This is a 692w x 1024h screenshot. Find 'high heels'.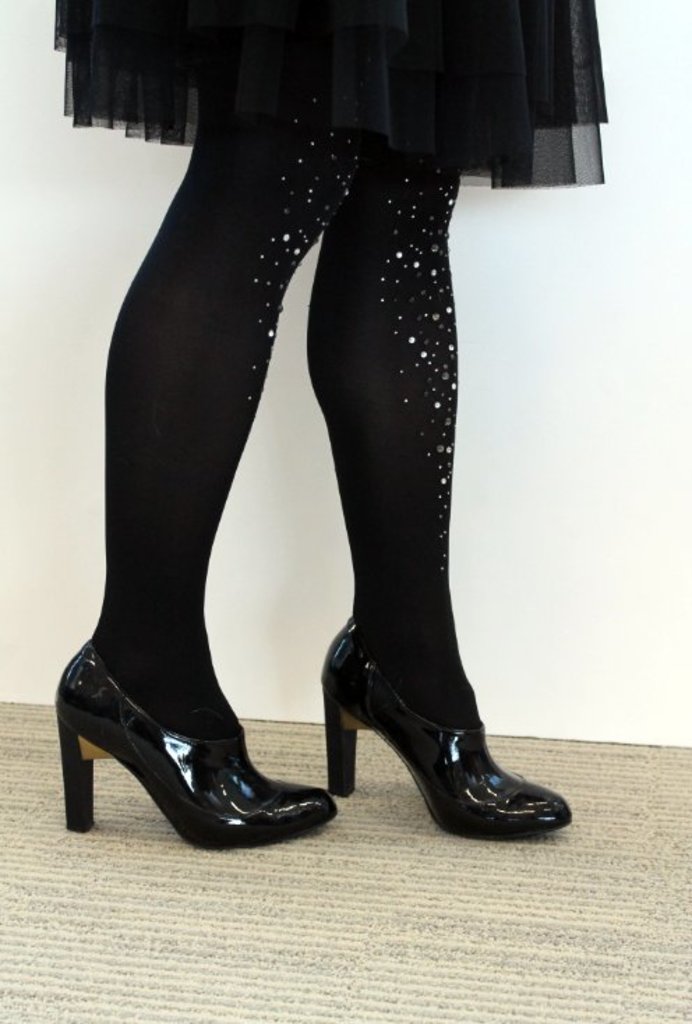
Bounding box: box(54, 643, 338, 851).
